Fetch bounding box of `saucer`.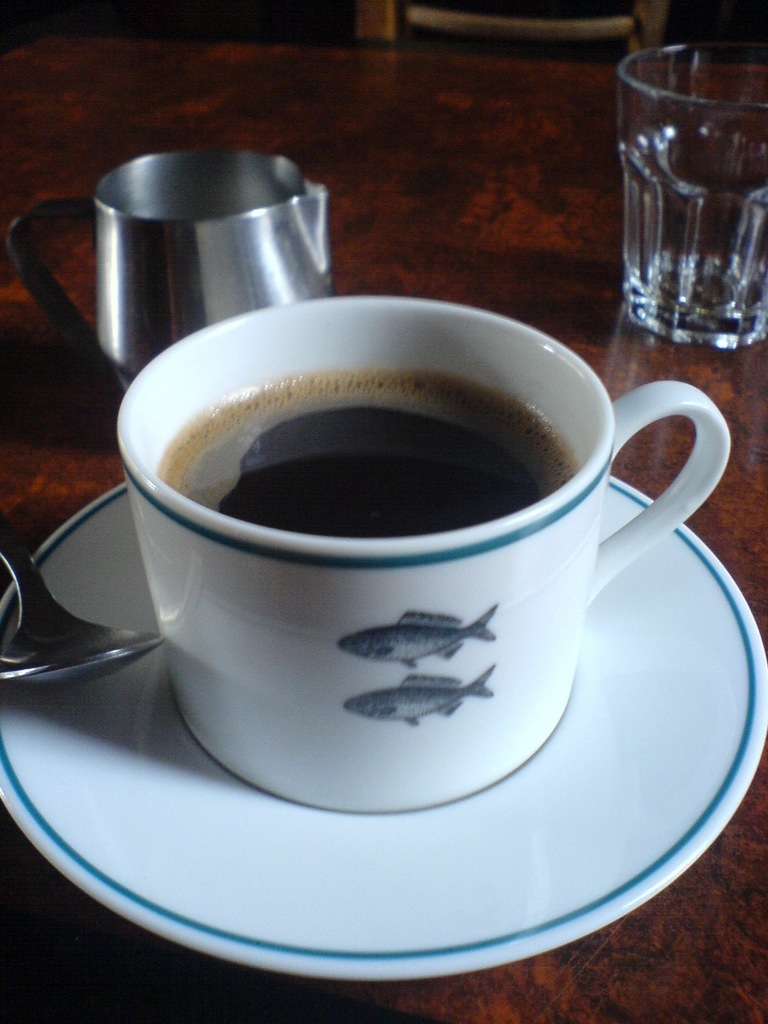
Bbox: <region>0, 476, 766, 976</region>.
